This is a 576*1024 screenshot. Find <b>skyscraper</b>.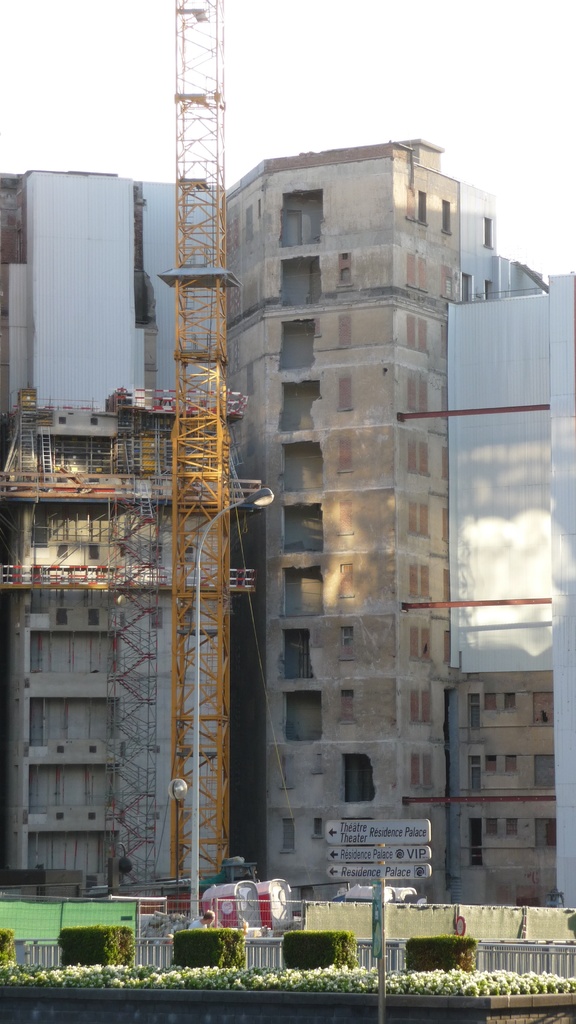
Bounding box: locate(0, 395, 240, 888).
